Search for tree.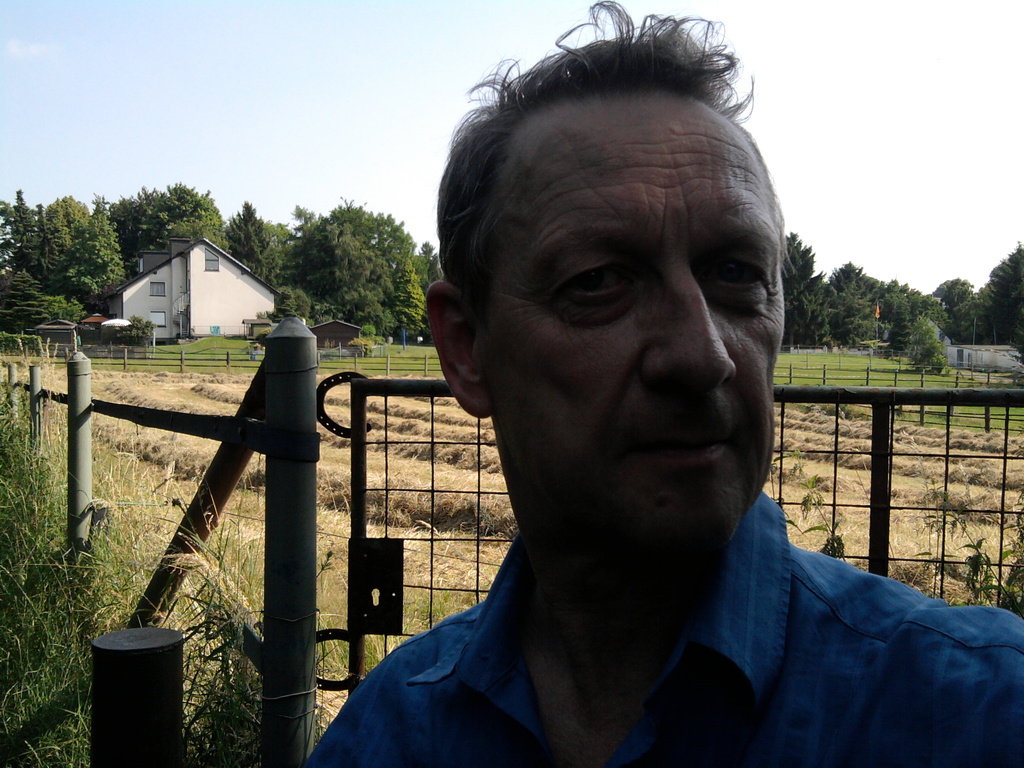
Found at 278,198,428,335.
